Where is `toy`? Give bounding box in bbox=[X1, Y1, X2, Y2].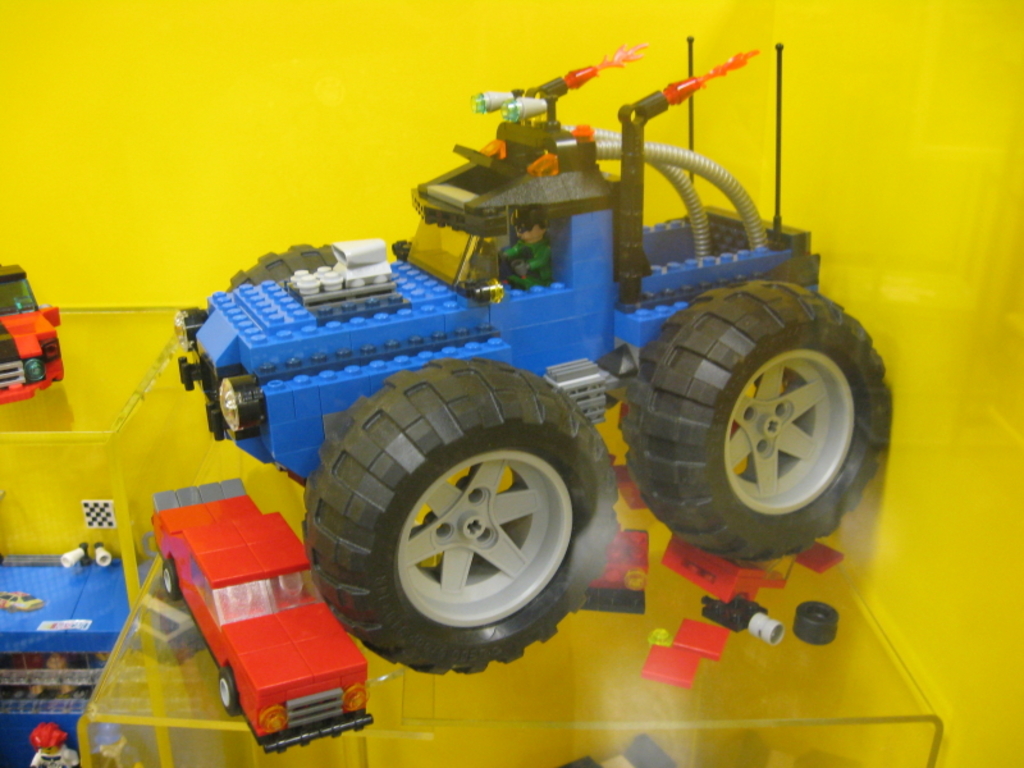
bbox=[150, 467, 392, 751].
